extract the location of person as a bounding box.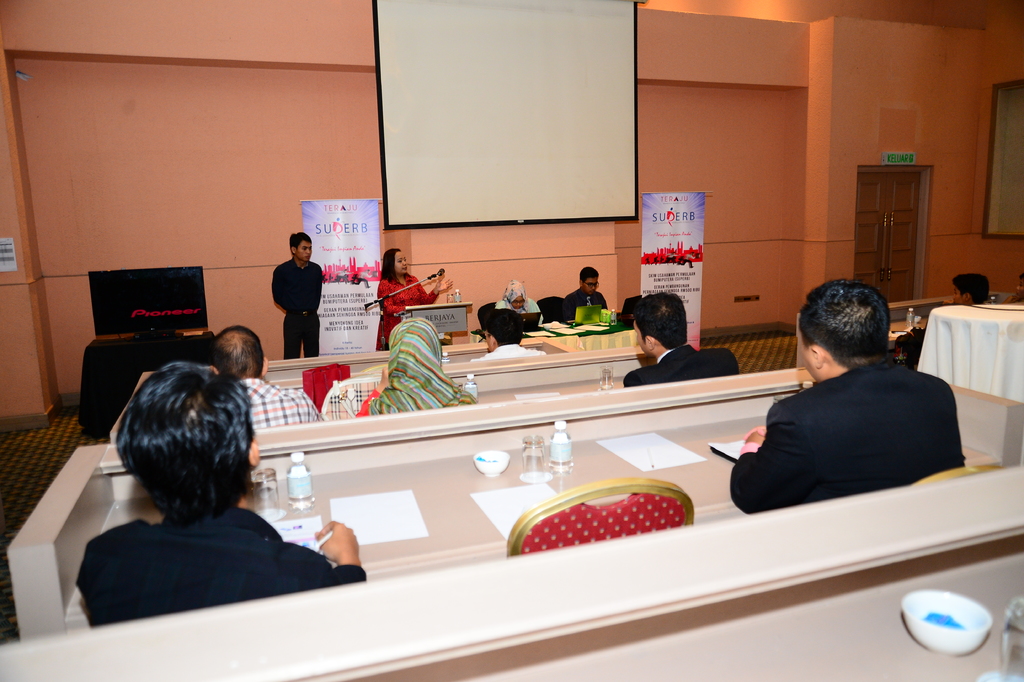
detection(621, 292, 738, 388).
